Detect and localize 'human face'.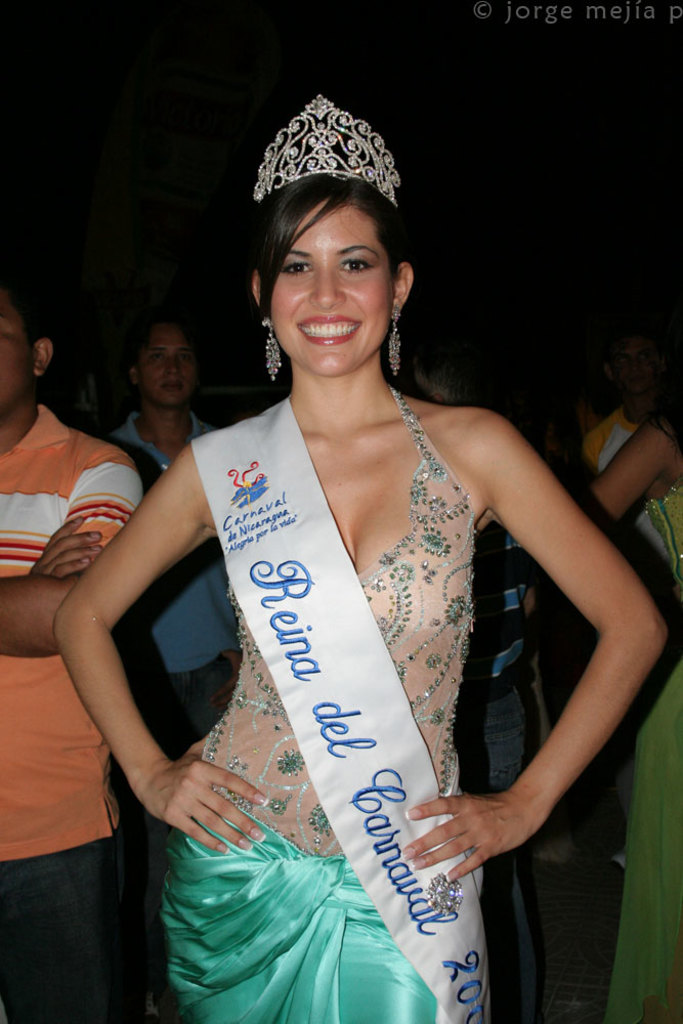
Localized at [x1=135, y1=332, x2=197, y2=409].
